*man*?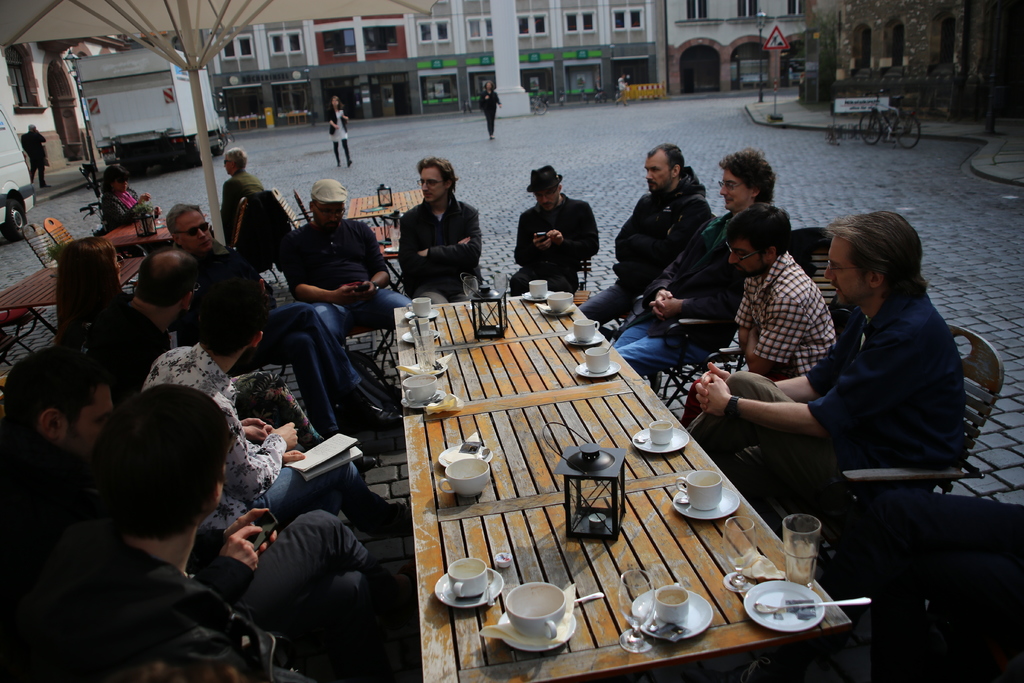
select_region(673, 201, 842, 425)
